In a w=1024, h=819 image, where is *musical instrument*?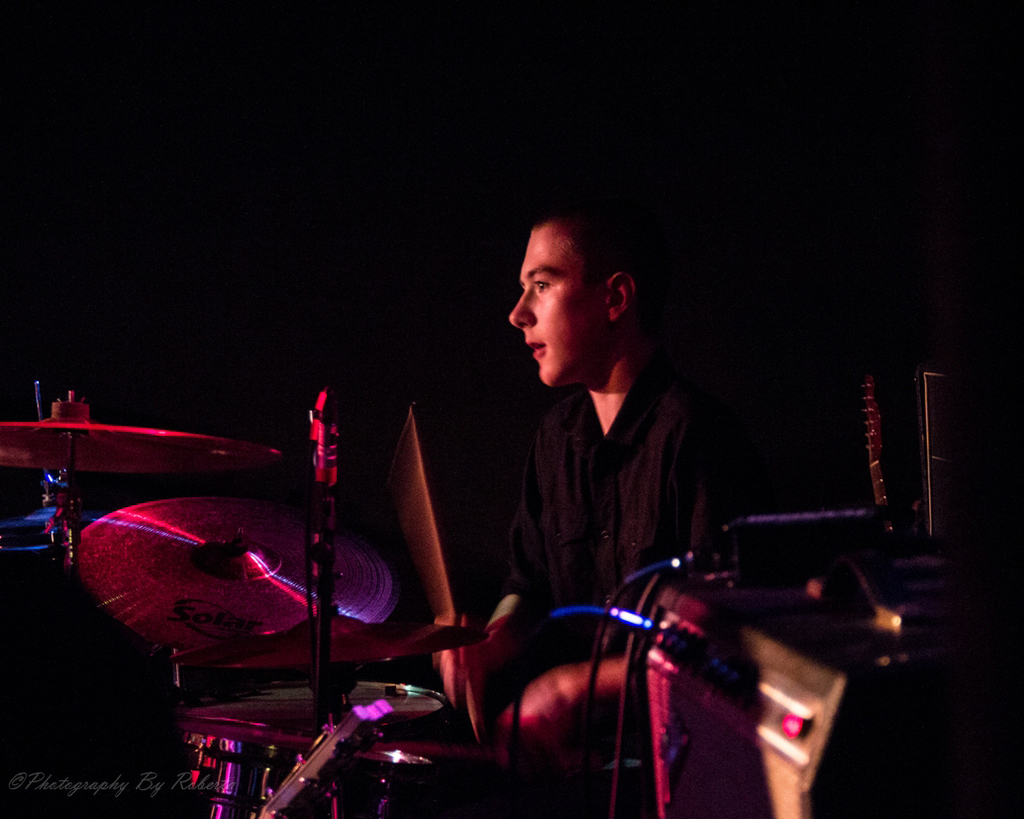
rect(0, 421, 274, 473).
